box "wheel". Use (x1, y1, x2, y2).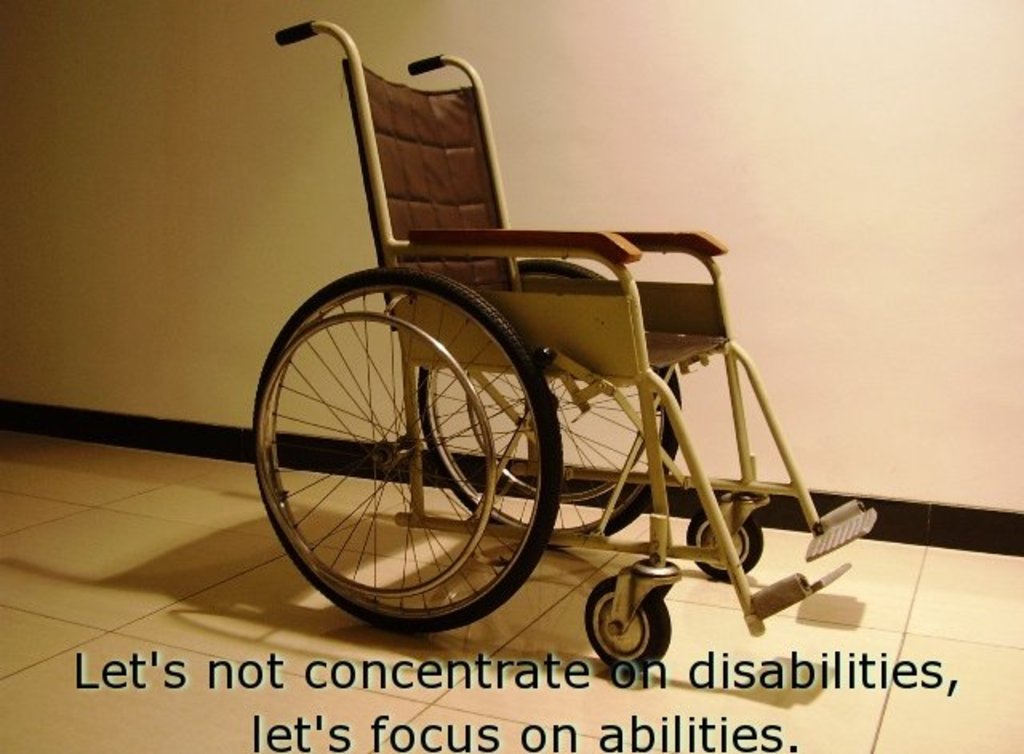
(466, 360, 643, 499).
